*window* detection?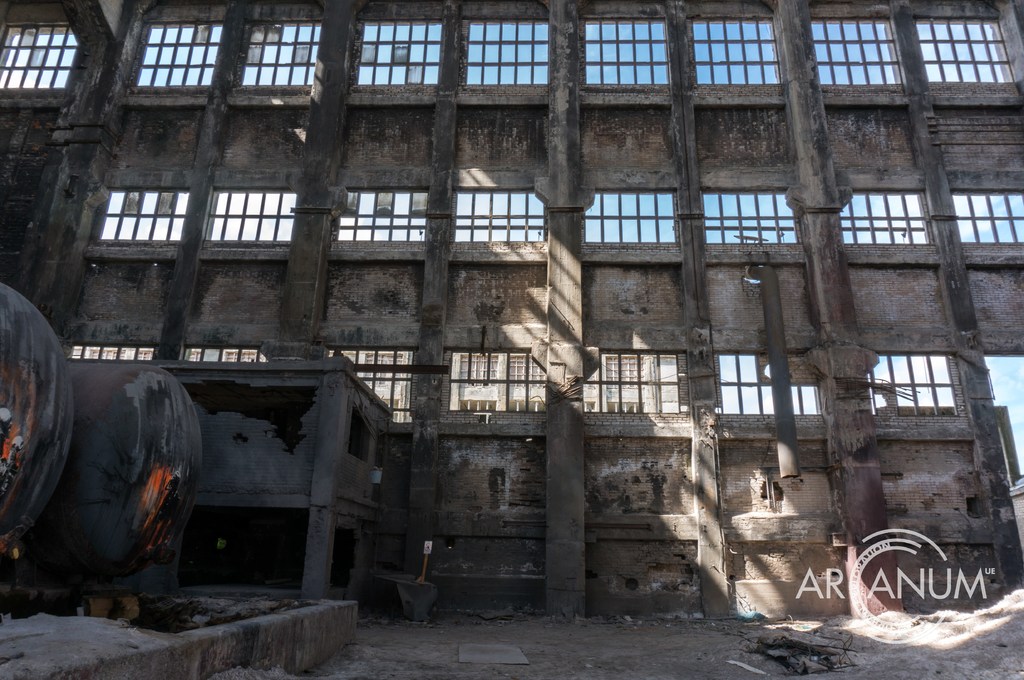
bbox(446, 351, 541, 410)
